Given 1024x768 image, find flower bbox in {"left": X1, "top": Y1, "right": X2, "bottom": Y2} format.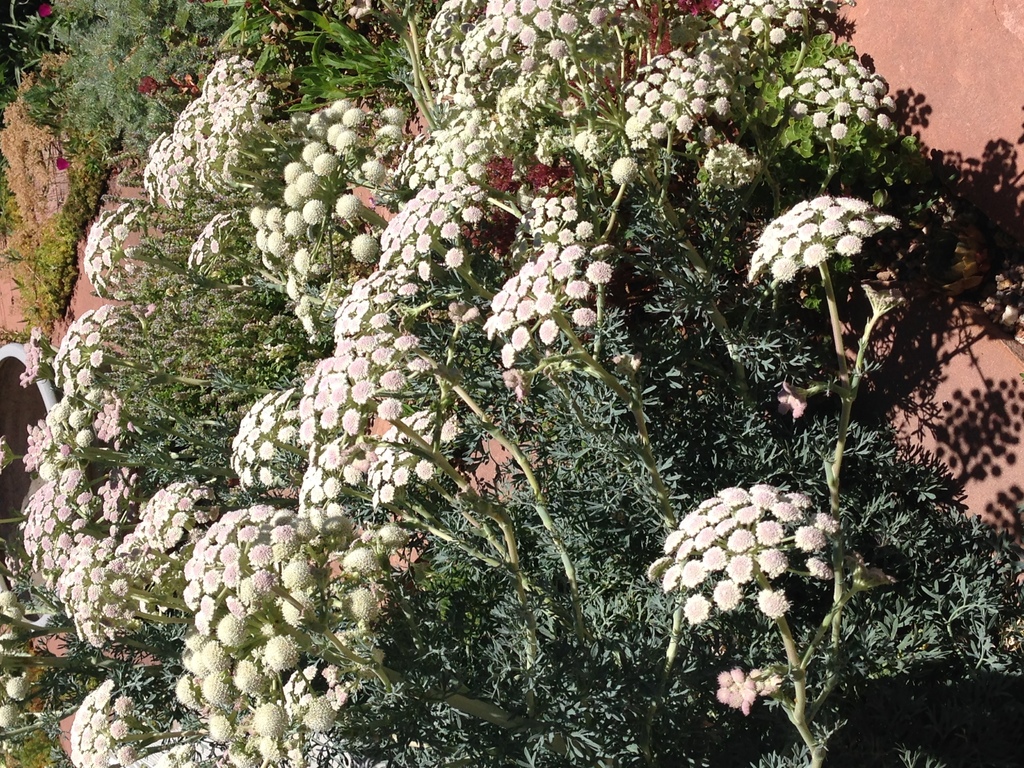
{"left": 188, "top": 209, "right": 242, "bottom": 276}.
